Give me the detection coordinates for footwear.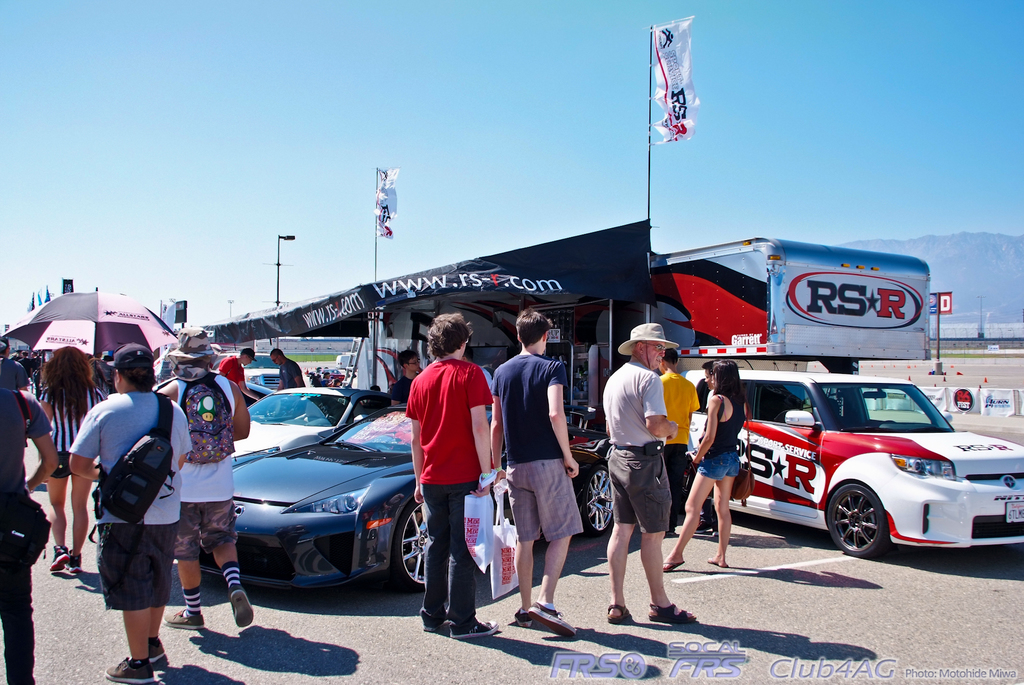
[x1=516, y1=604, x2=529, y2=628].
